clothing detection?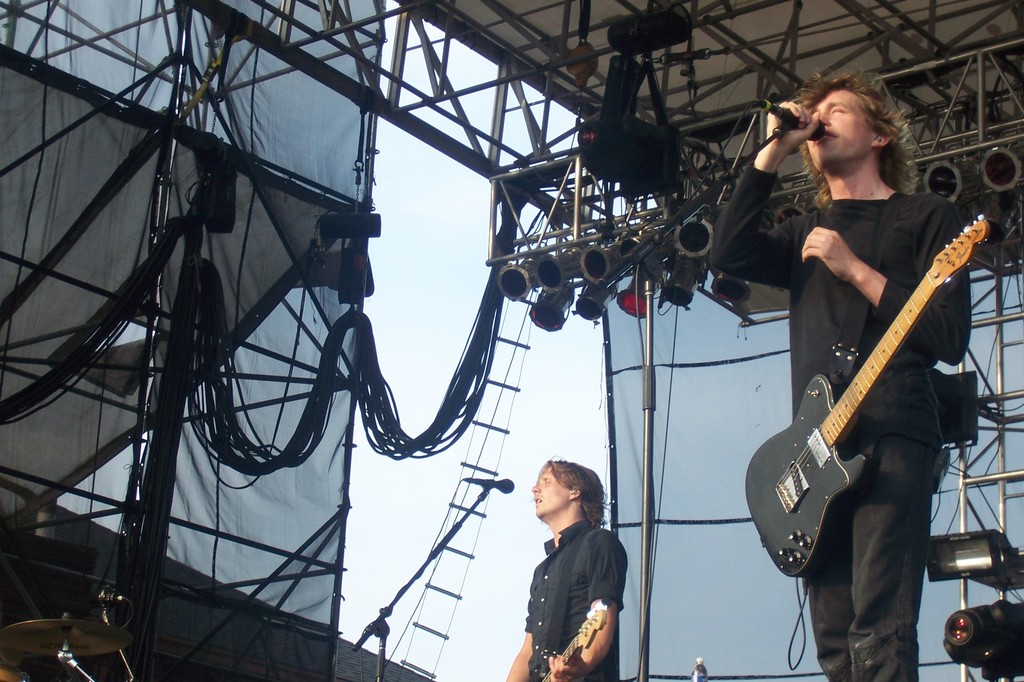
locate(514, 507, 658, 681)
